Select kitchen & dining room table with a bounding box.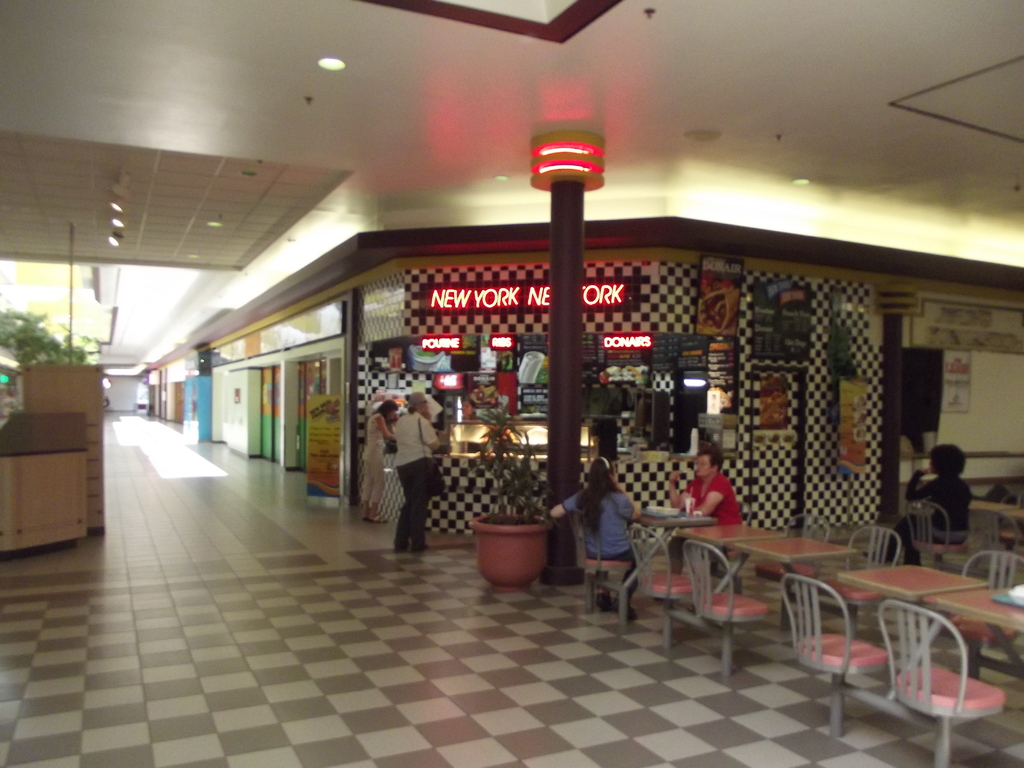
<bbox>705, 508, 1023, 734</bbox>.
